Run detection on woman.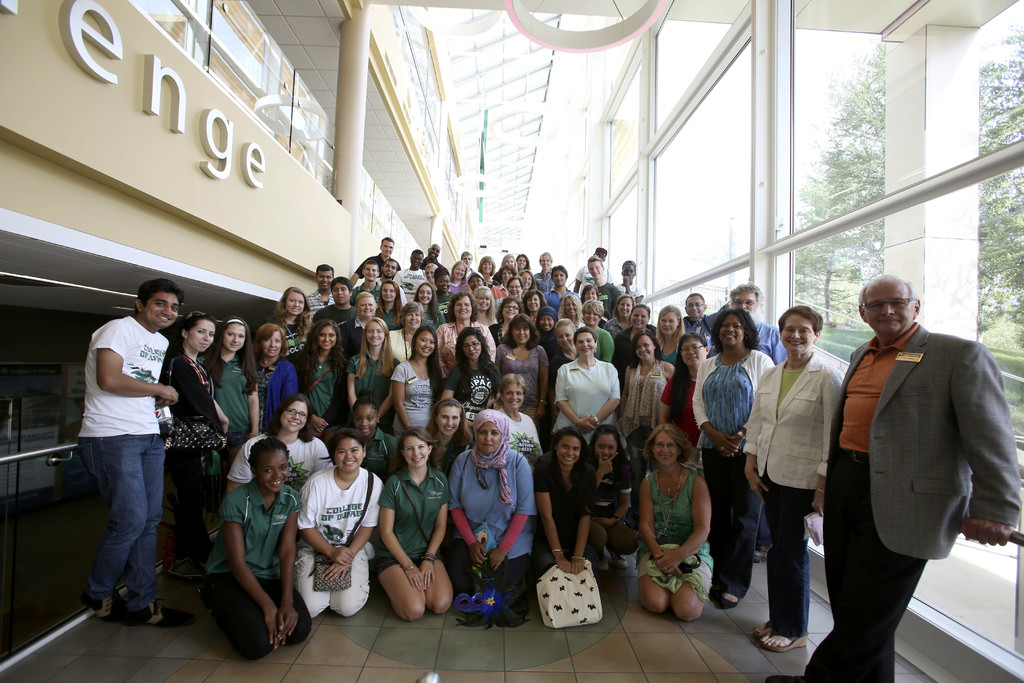
Result: (left=211, top=431, right=319, bottom=650).
